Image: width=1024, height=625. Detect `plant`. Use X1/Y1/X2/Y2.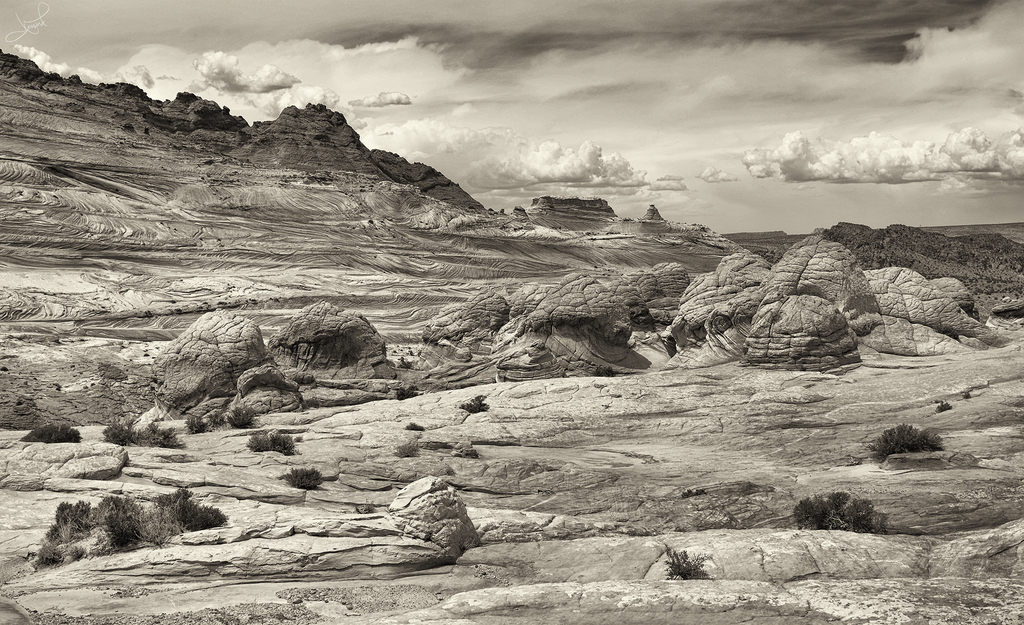
131/421/186/449.
